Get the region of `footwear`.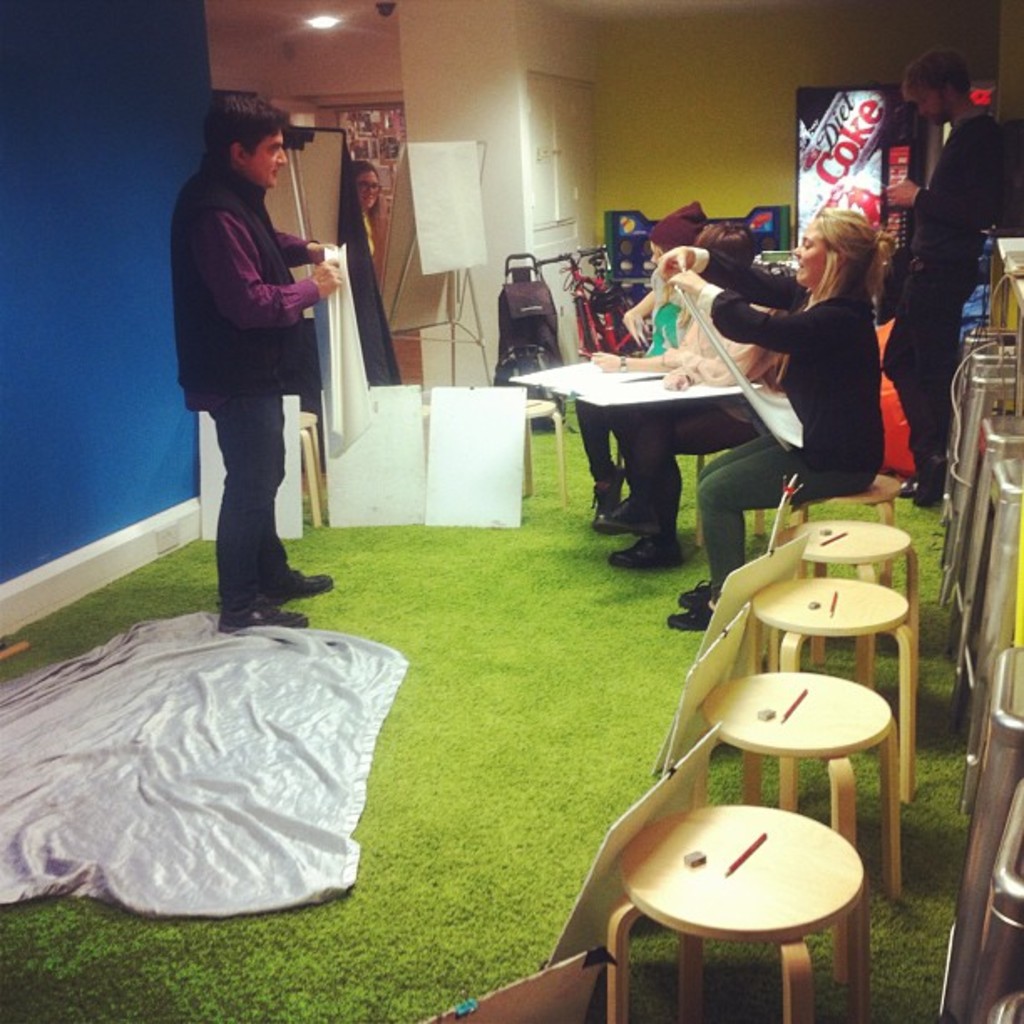
crop(268, 552, 336, 594).
